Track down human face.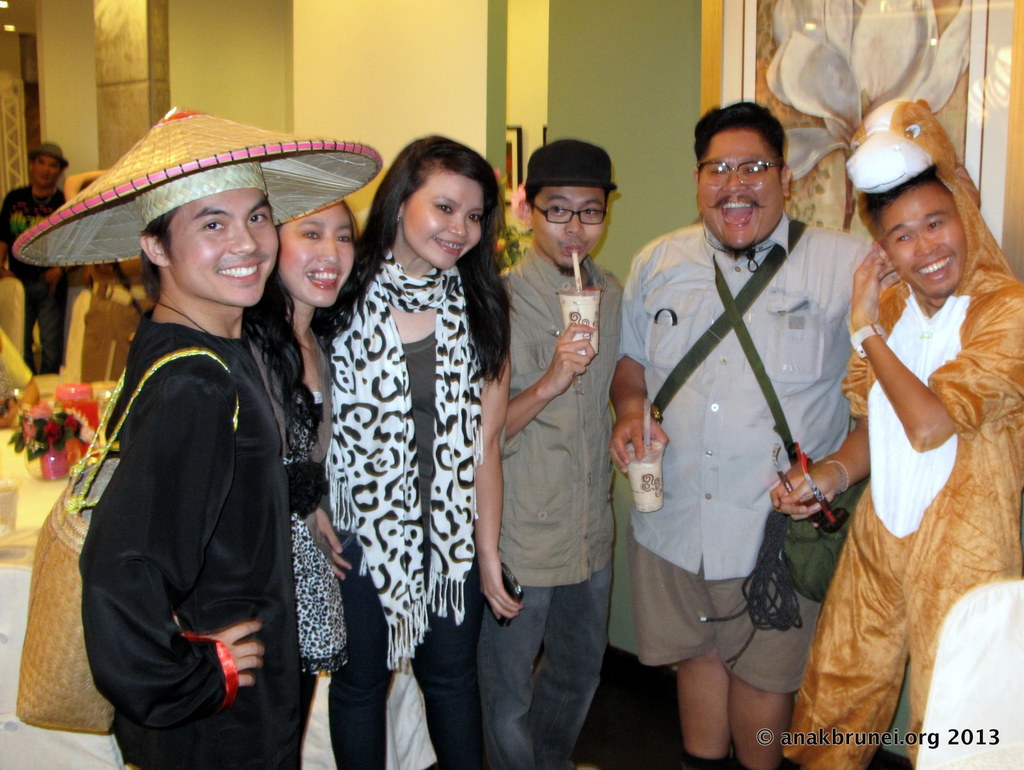
Tracked to detection(698, 126, 785, 248).
